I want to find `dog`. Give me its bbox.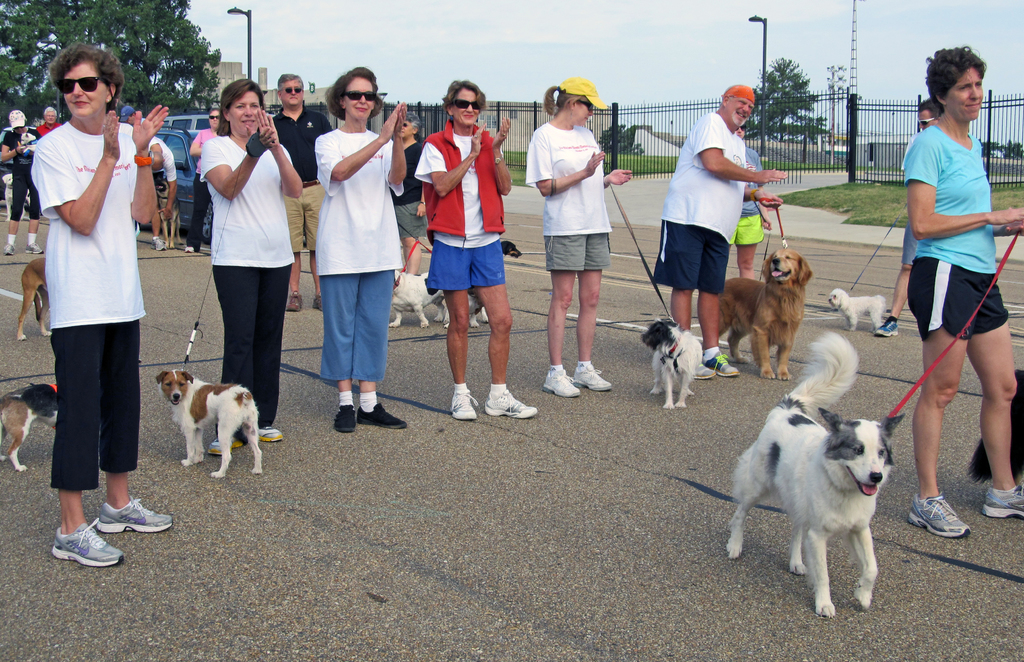
(x1=157, y1=176, x2=183, y2=248).
